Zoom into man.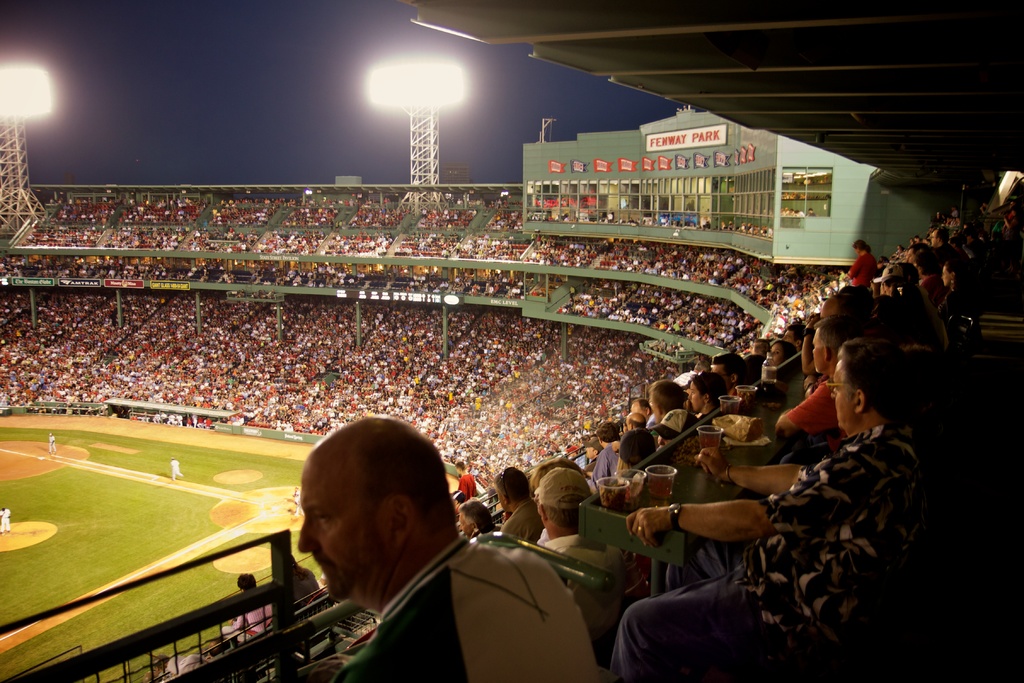
Zoom target: bbox=(627, 399, 660, 424).
